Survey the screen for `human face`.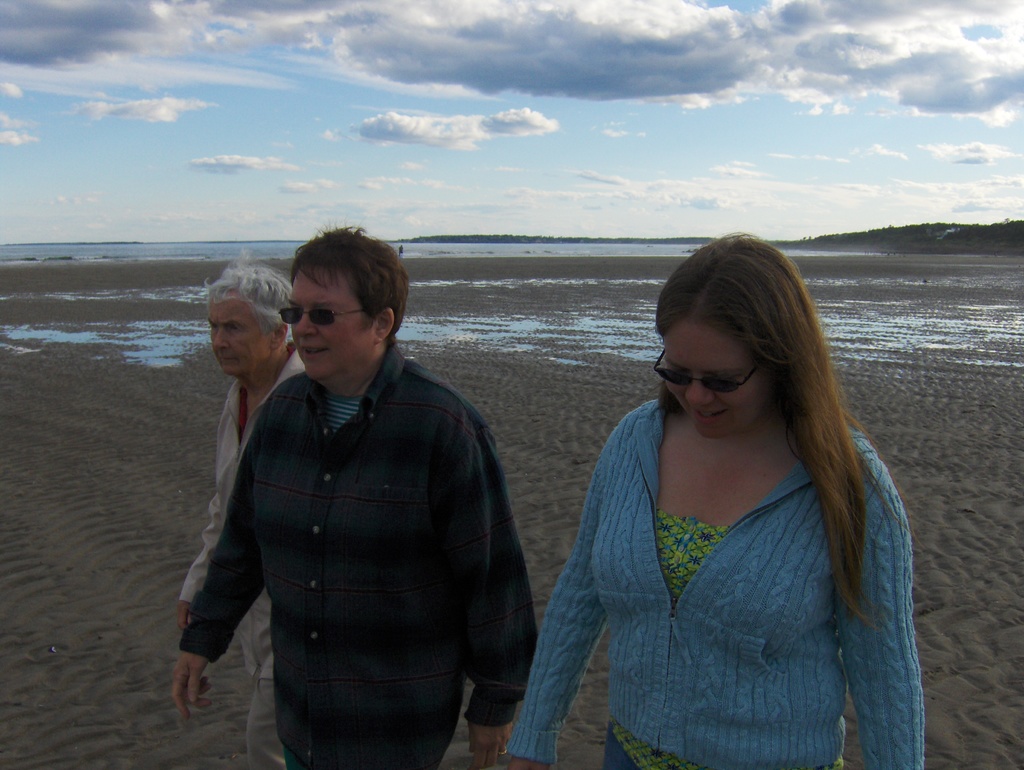
Survey found: [left=291, top=261, right=365, bottom=382].
